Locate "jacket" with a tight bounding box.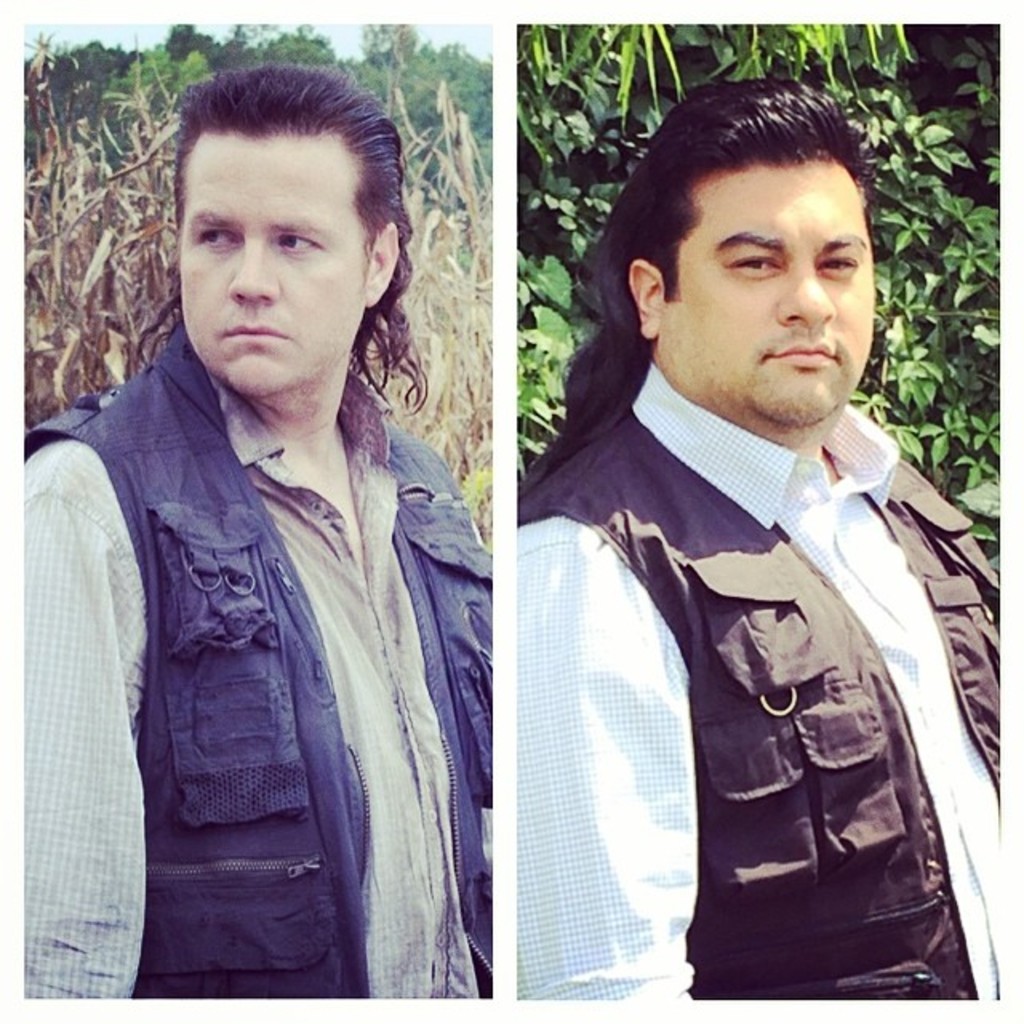
{"x1": 514, "y1": 370, "x2": 997, "y2": 1005}.
